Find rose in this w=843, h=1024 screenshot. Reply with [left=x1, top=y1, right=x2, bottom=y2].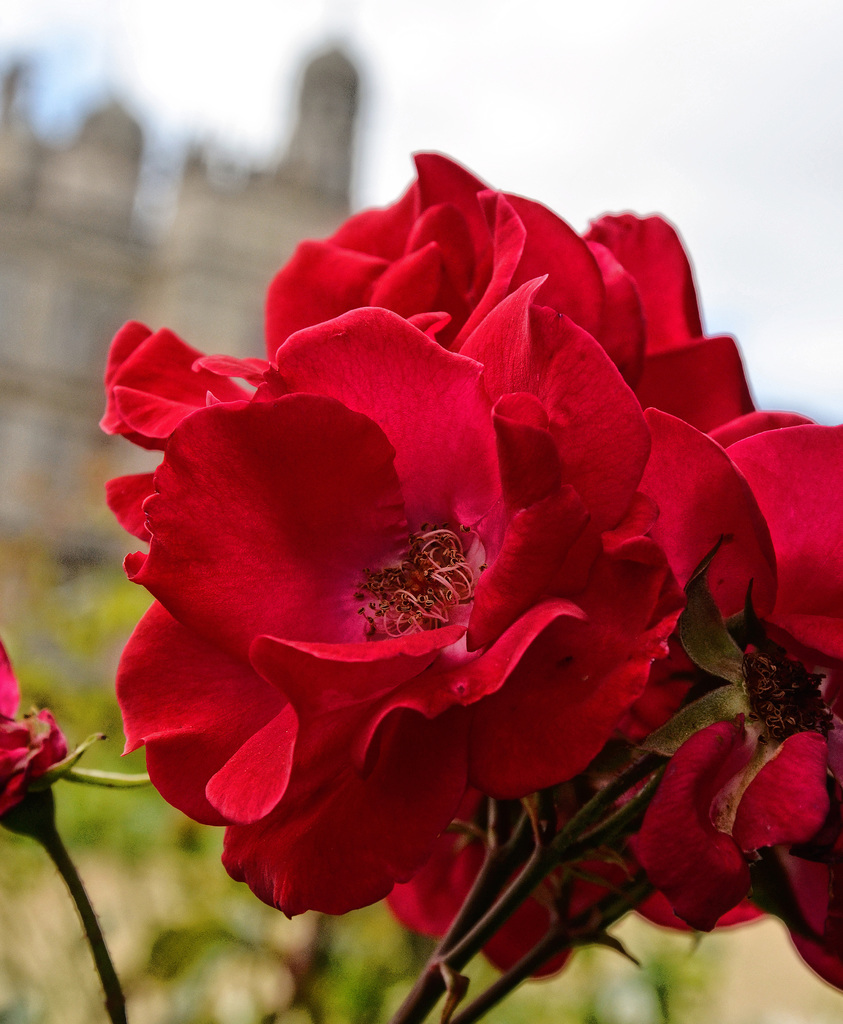
[left=615, top=424, right=842, bottom=996].
